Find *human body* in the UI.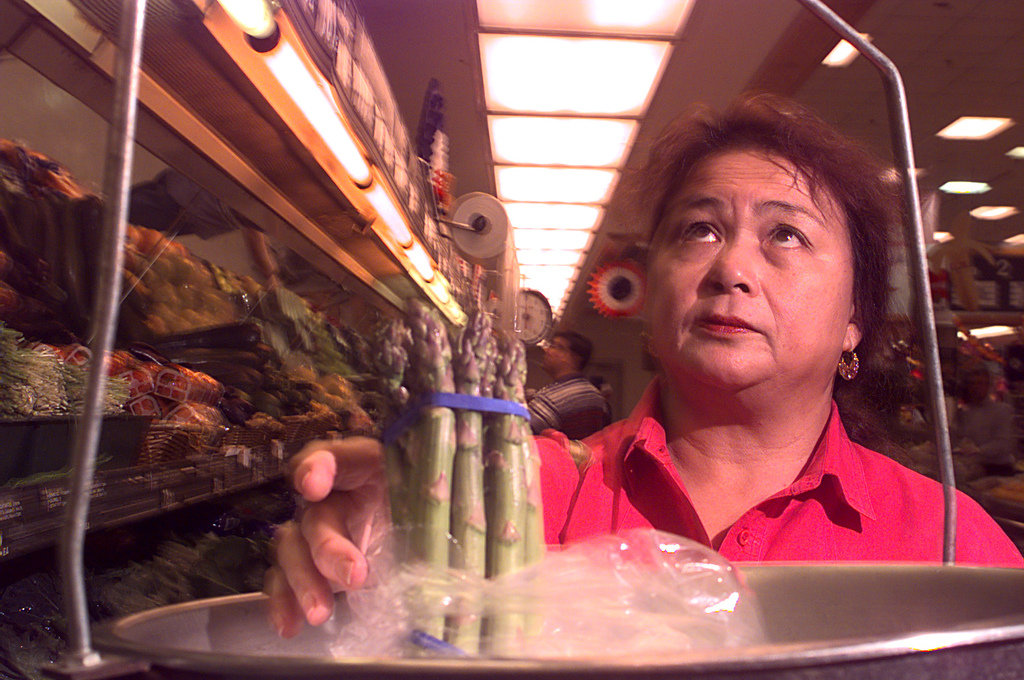
UI element at x1=524, y1=328, x2=616, y2=443.
